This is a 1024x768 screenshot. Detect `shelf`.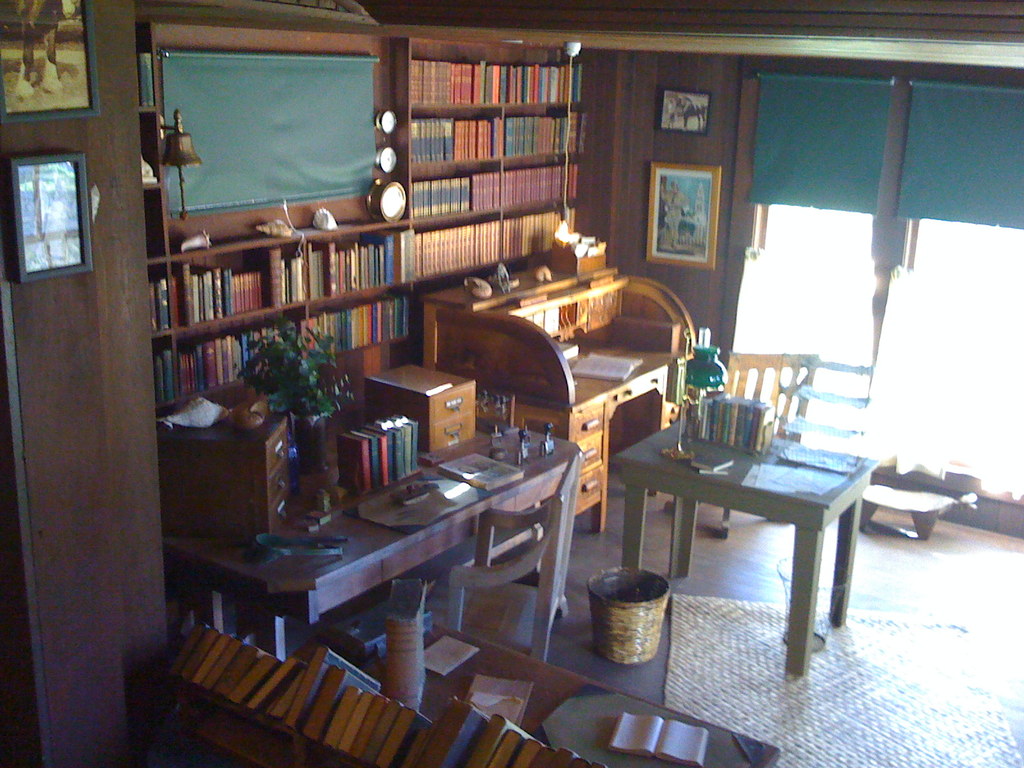
pyautogui.locateOnScreen(140, 218, 412, 339).
